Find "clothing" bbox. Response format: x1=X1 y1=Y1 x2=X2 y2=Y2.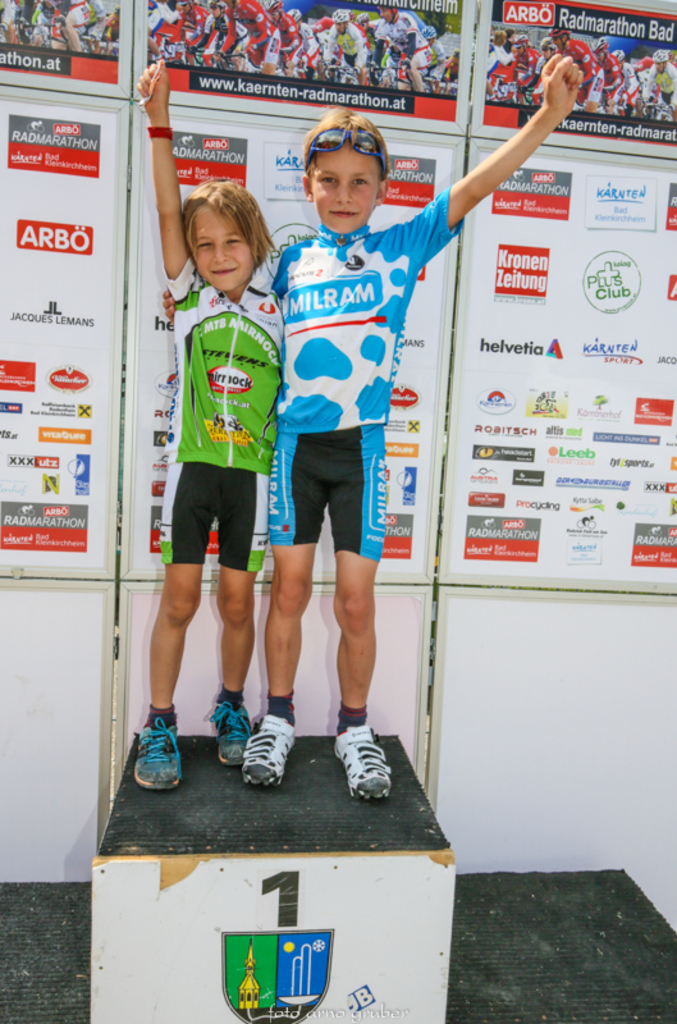
x1=485 y1=41 x2=497 y2=77.
